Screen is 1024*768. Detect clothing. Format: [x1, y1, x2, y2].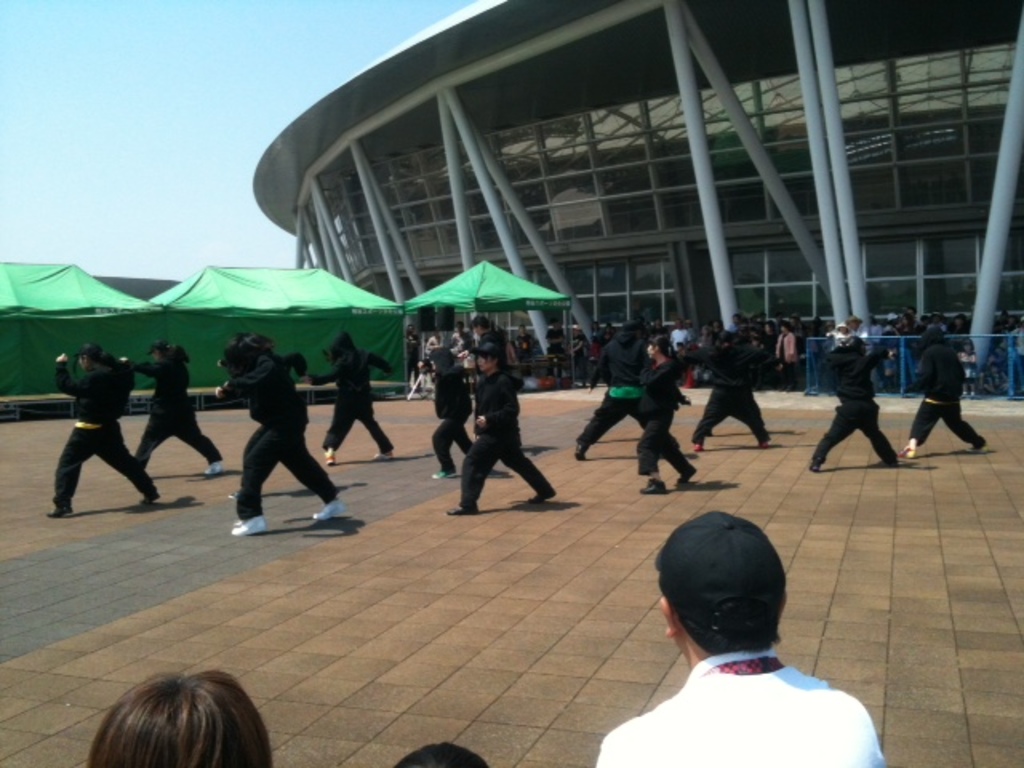
[579, 328, 646, 442].
